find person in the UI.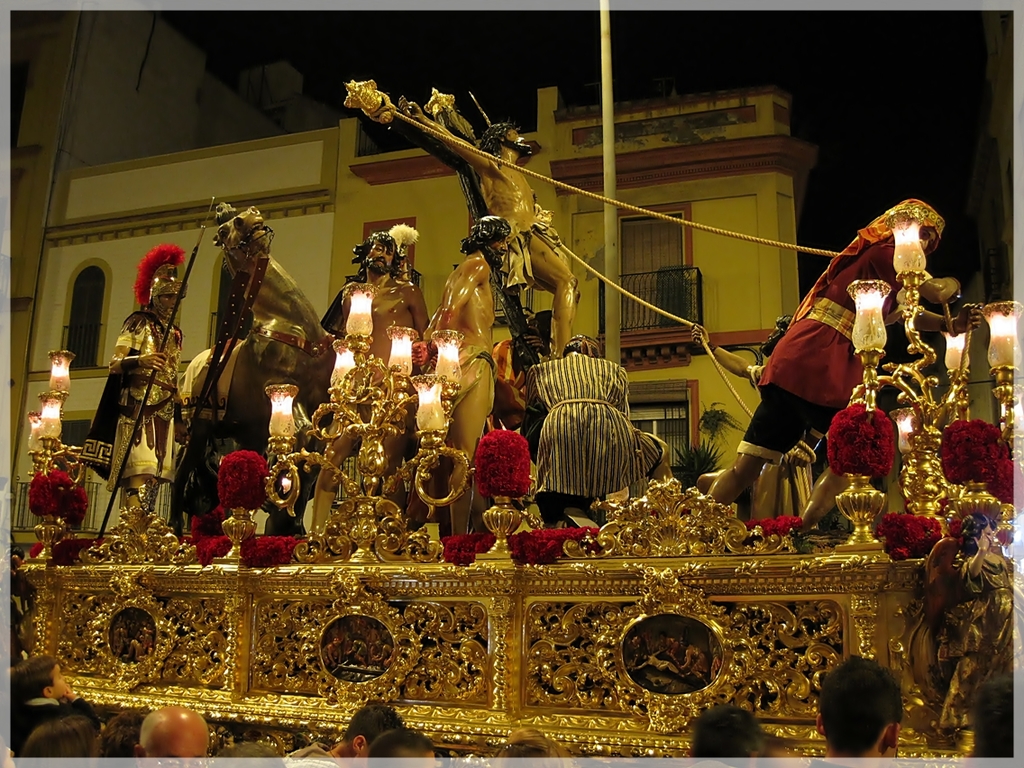
UI element at <box>395,97,579,356</box>.
